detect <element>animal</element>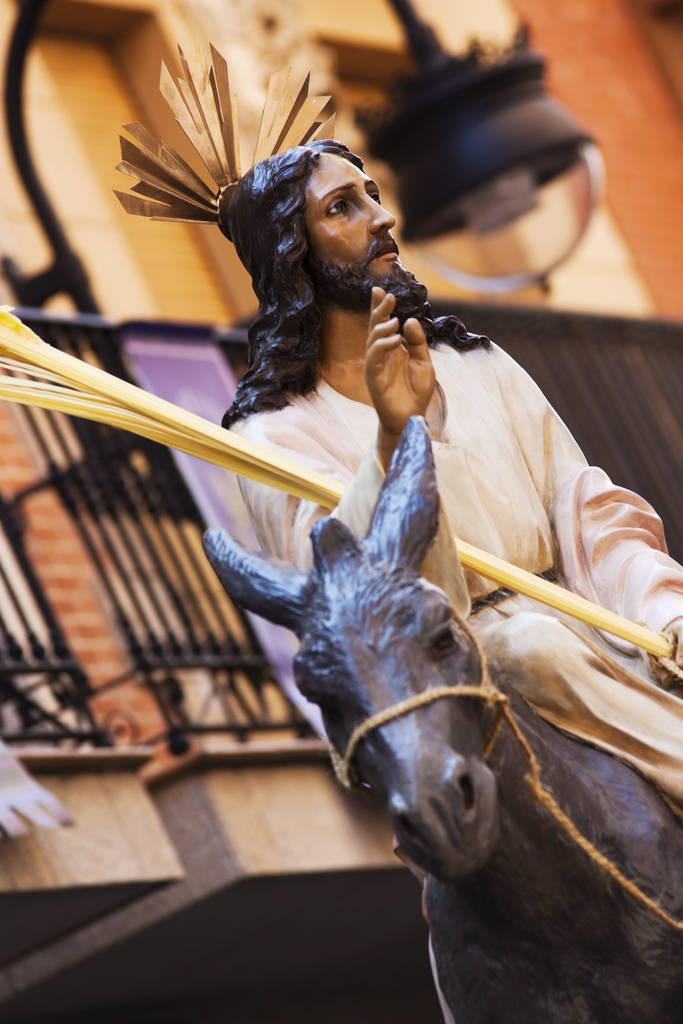
box=[199, 412, 682, 1023]
